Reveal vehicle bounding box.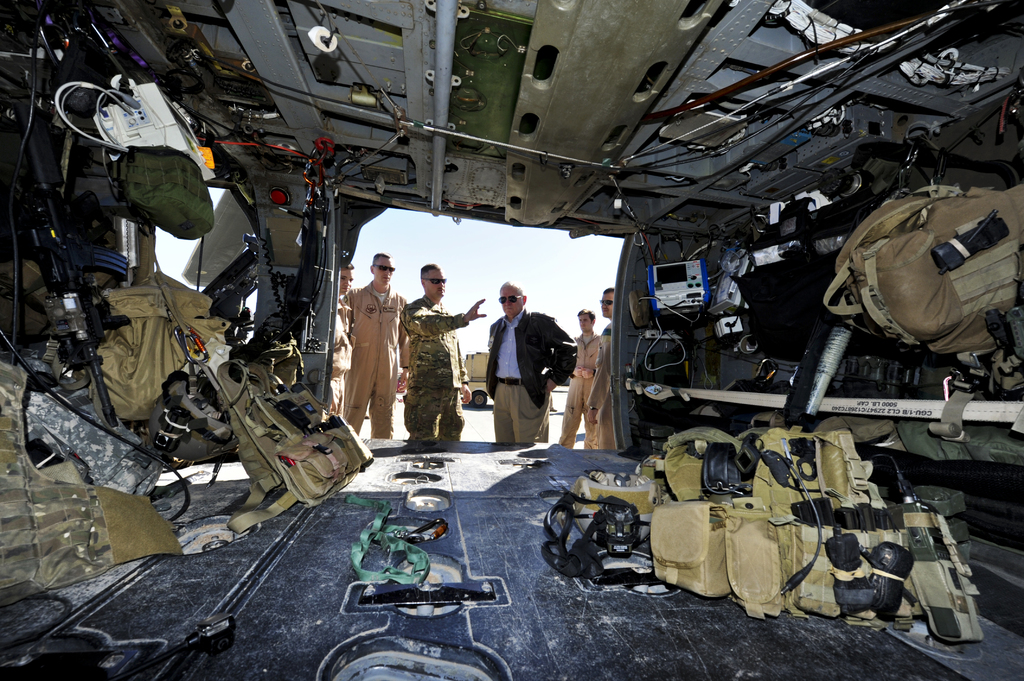
Revealed: (463,349,488,408).
